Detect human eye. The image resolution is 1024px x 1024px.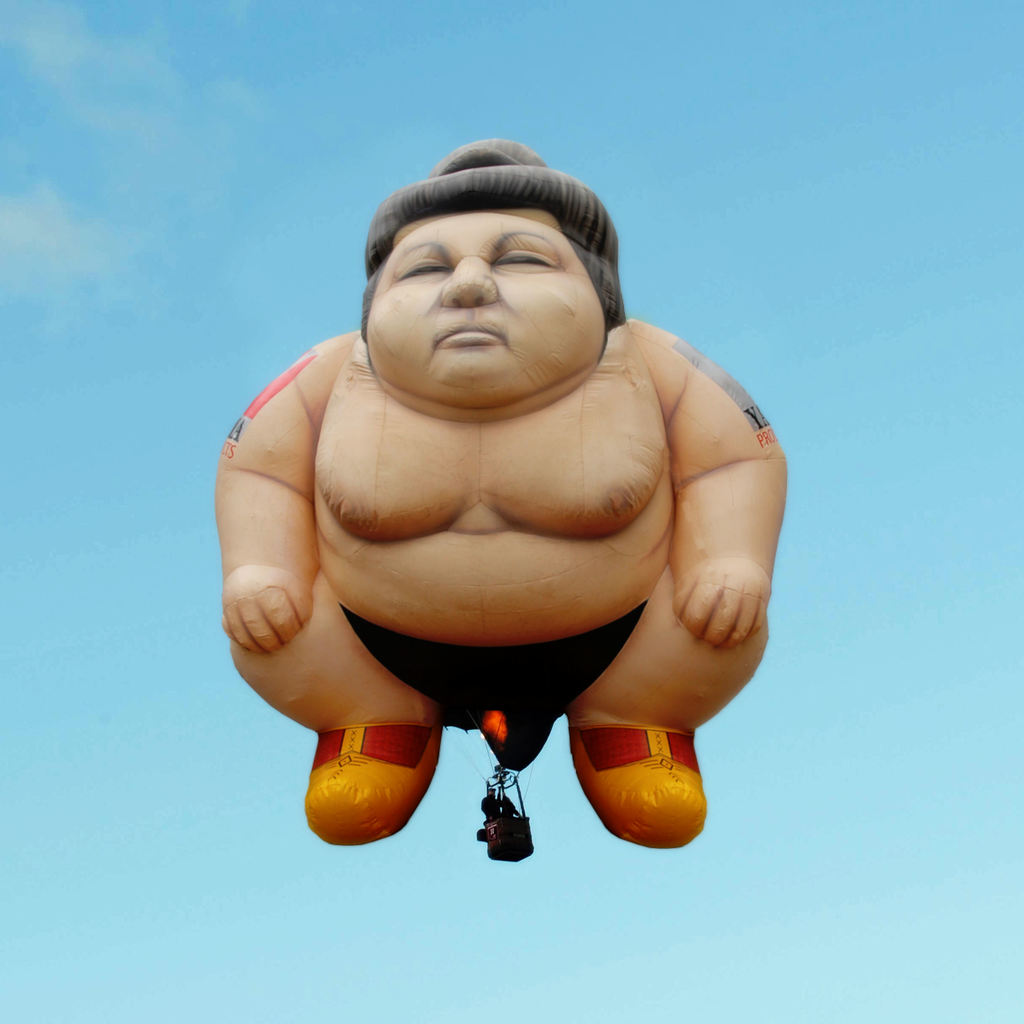
bbox(401, 251, 449, 280).
